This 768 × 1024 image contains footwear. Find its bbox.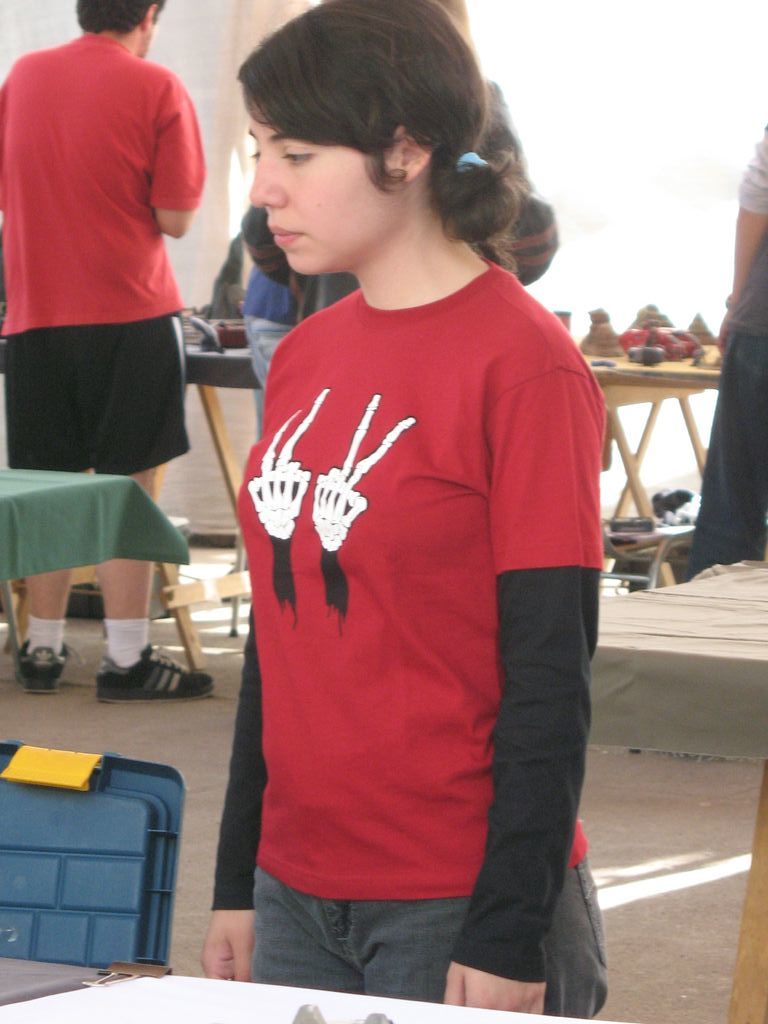
(left=82, top=641, right=195, bottom=707).
